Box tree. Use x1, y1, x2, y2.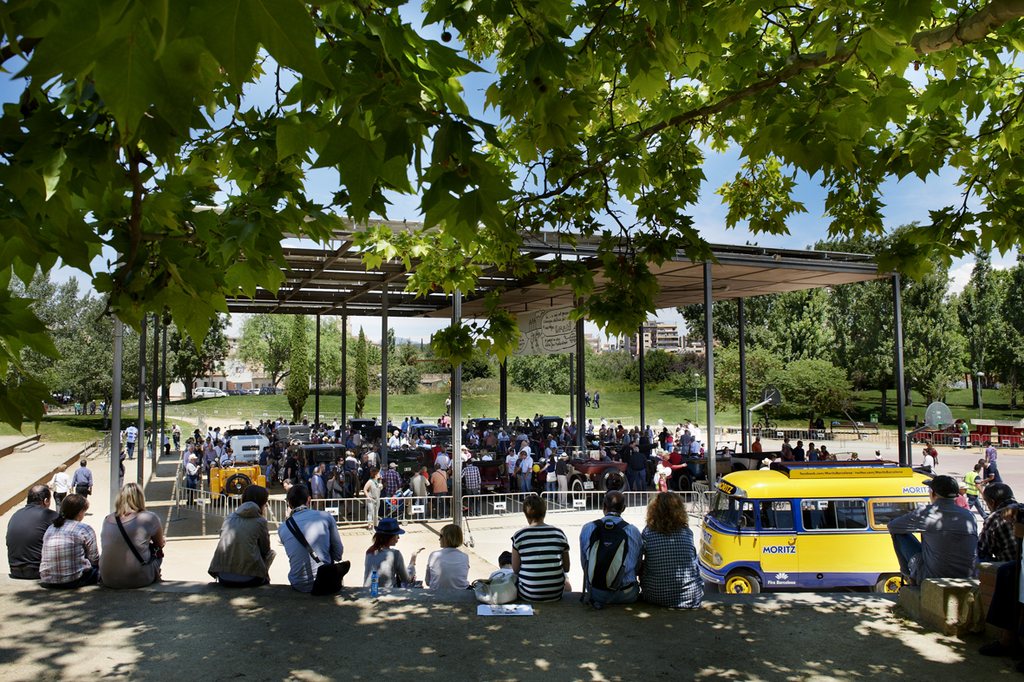
955, 309, 1023, 407.
